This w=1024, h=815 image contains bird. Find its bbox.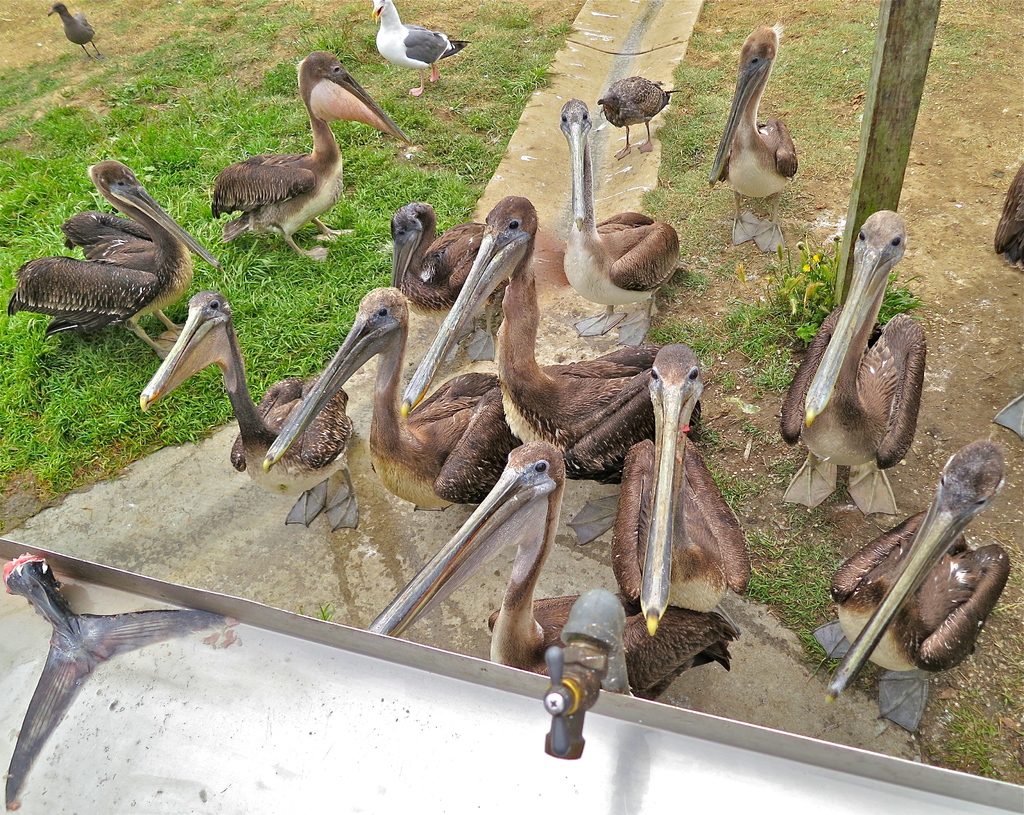
locate(0, 157, 238, 367).
